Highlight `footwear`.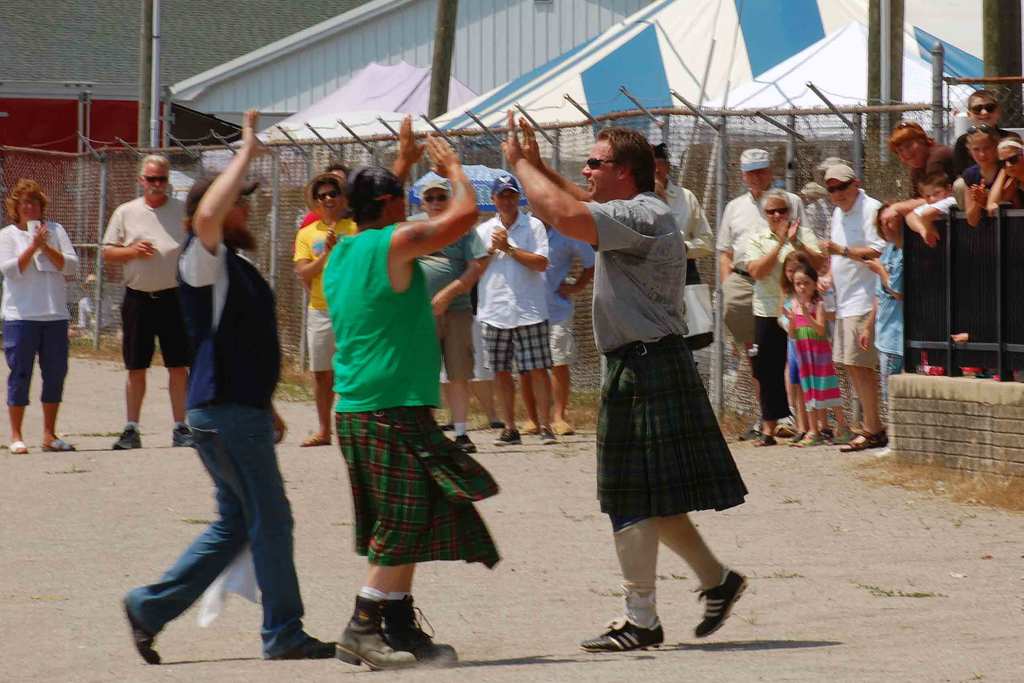
Highlighted region: l=739, t=423, r=761, b=442.
